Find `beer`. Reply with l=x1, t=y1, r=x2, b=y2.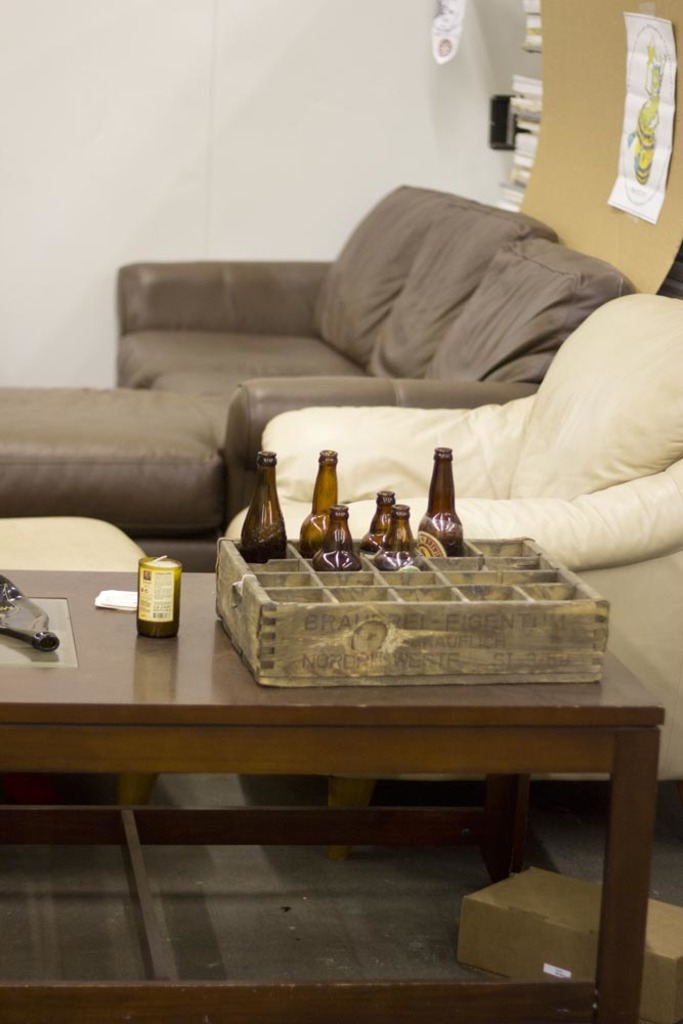
l=370, t=493, r=399, b=557.
